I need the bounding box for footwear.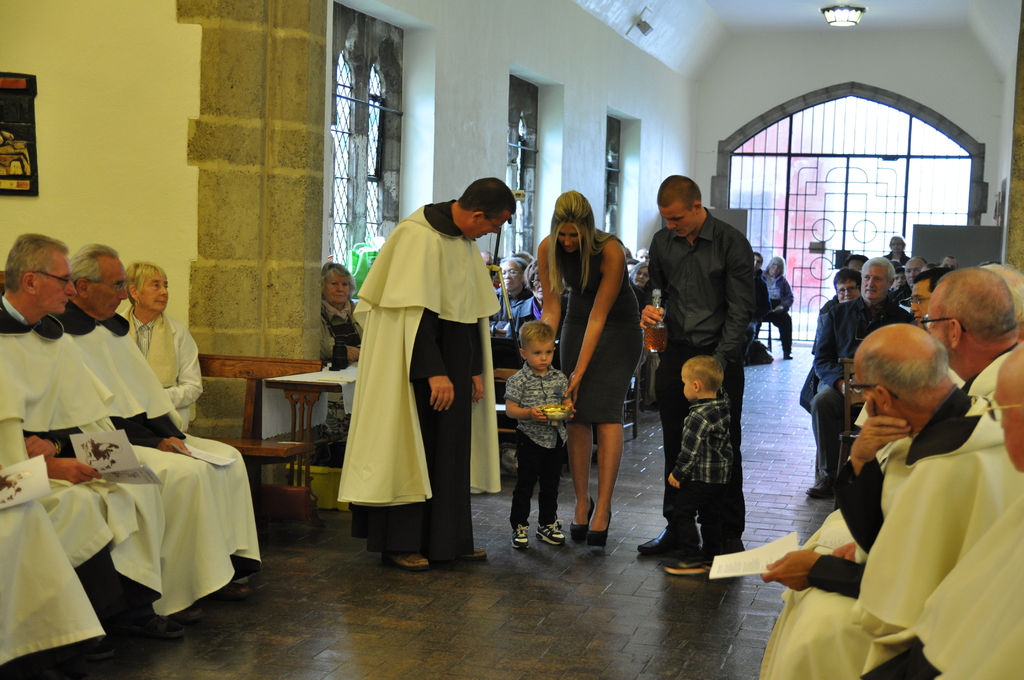
Here it is: bbox=(804, 473, 836, 500).
